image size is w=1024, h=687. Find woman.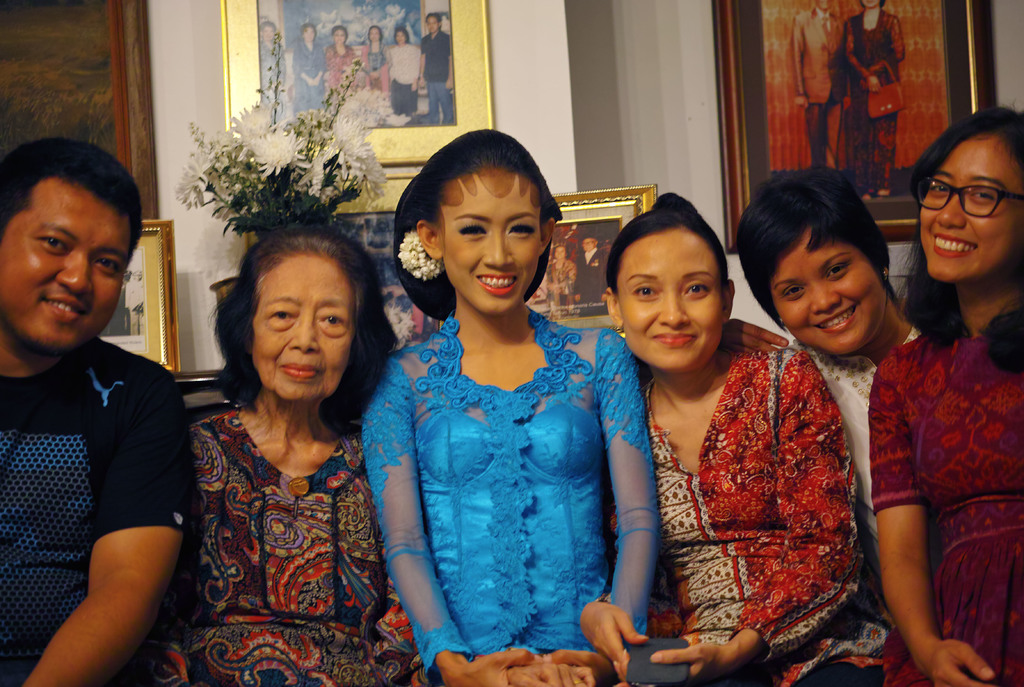
x1=735 y1=167 x2=913 y2=546.
